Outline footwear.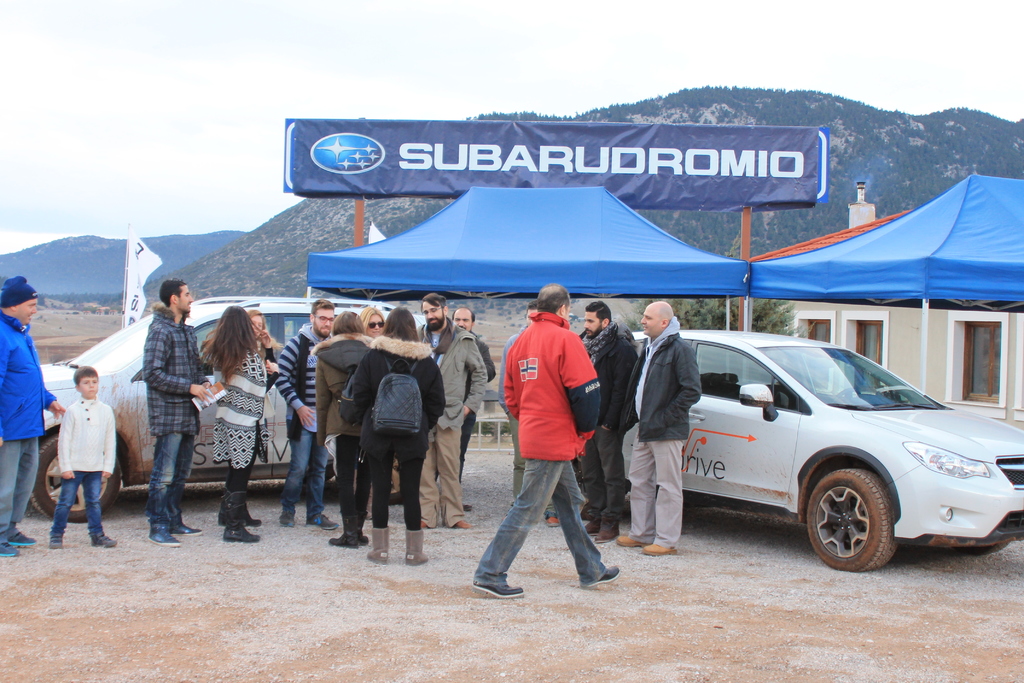
Outline: x1=584 y1=564 x2=620 y2=591.
